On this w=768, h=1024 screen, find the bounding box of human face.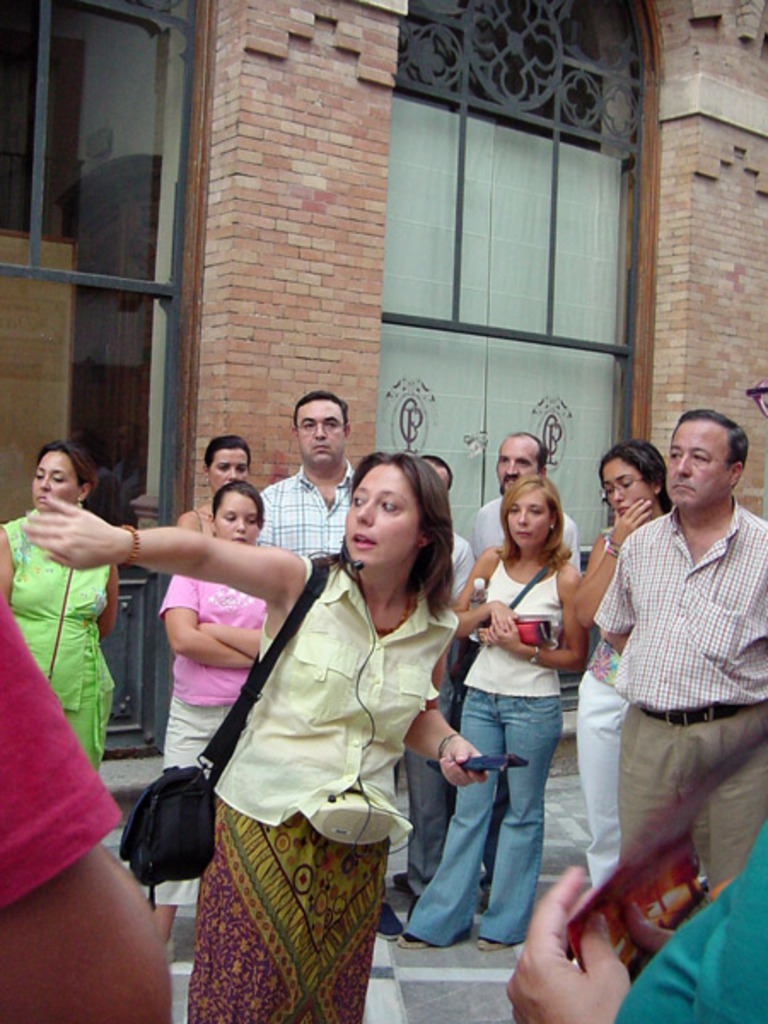
Bounding box: [left=34, top=451, right=79, bottom=515].
